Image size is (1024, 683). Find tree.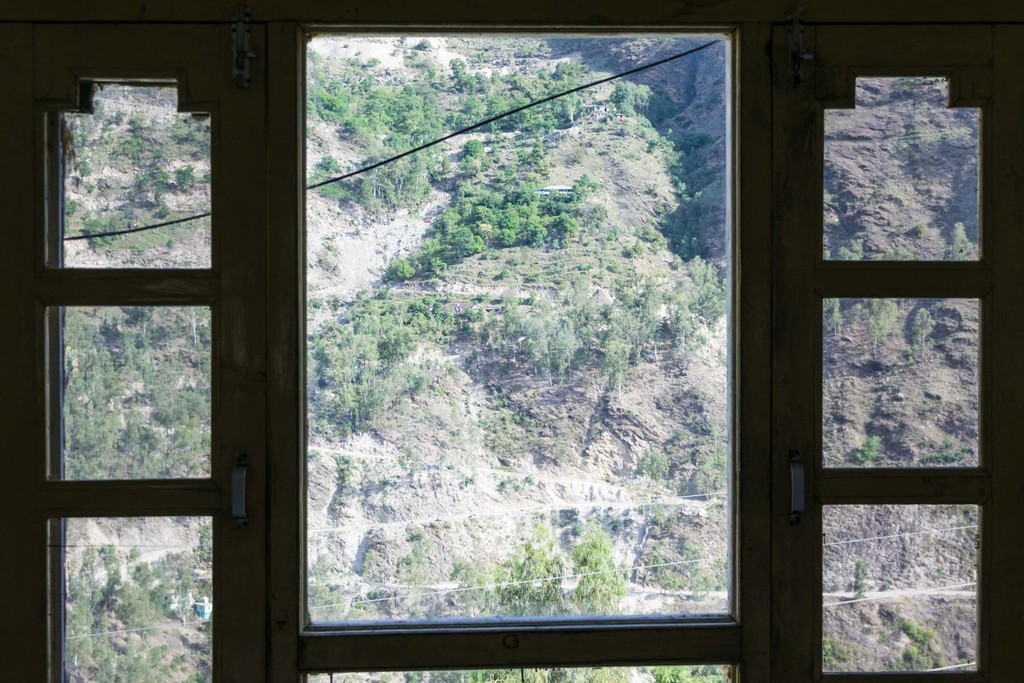
[865, 292, 896, 363].
